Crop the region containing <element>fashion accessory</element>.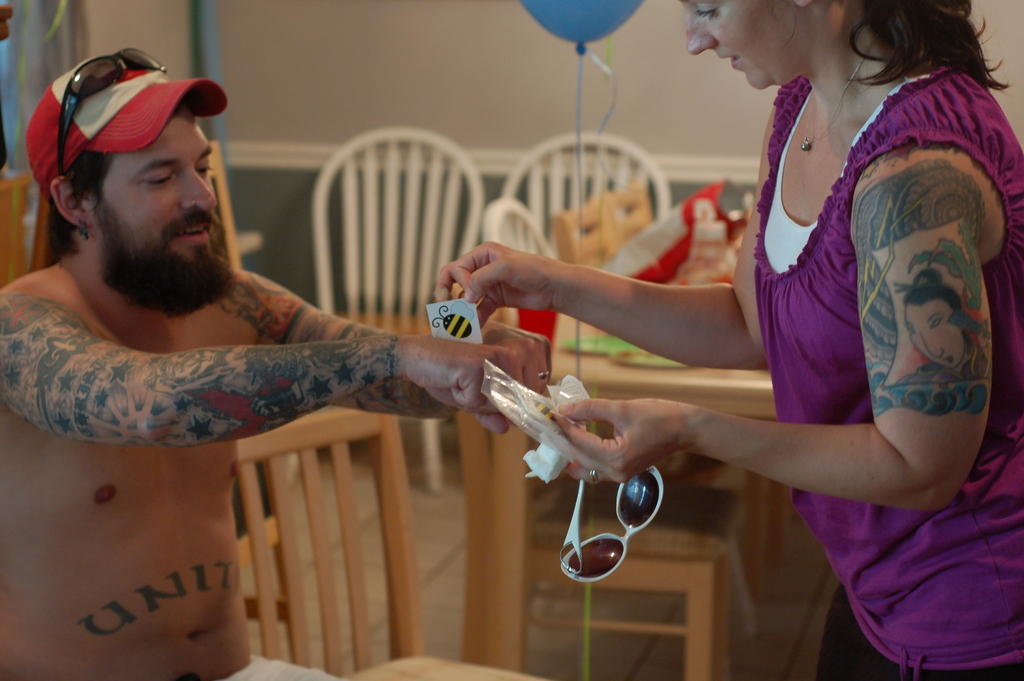
Crop region: (x1=55, y1=45, x2=168, y2=173).
